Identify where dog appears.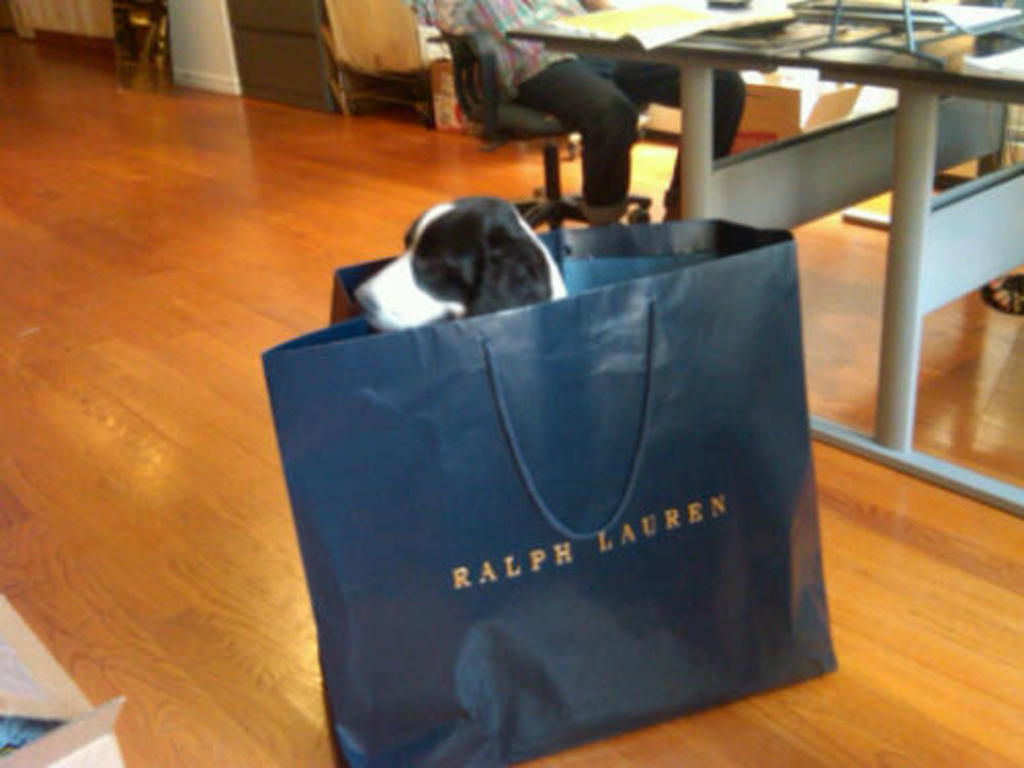
Appears at [354, 197, 565, 334].
